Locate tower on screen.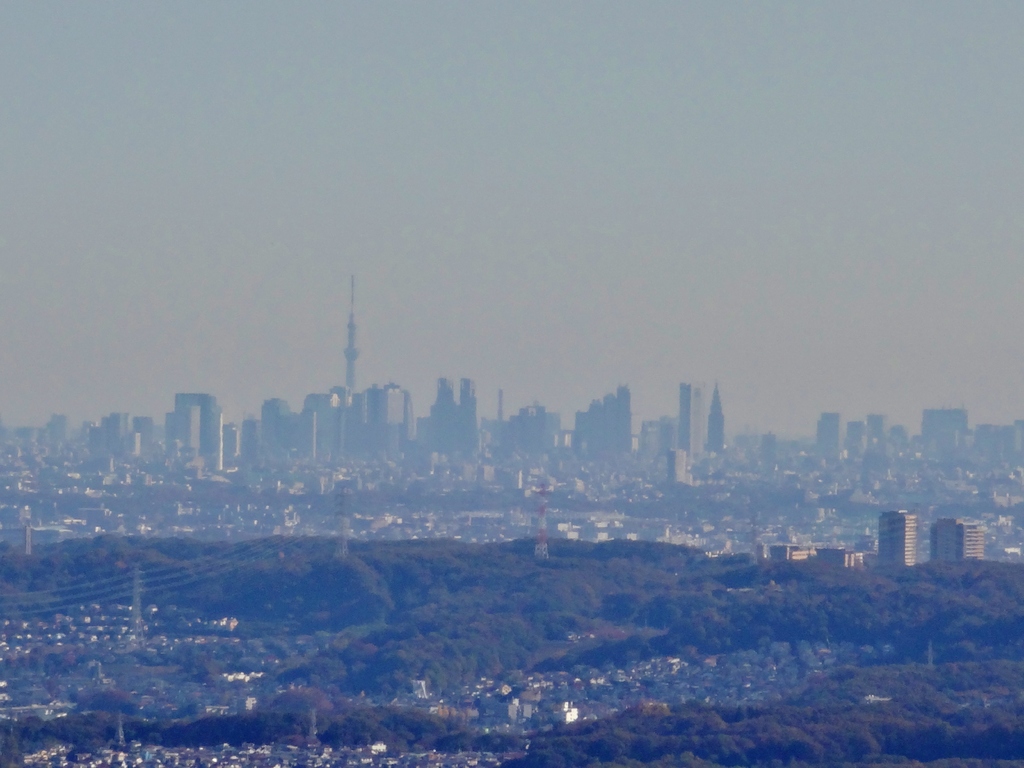
On screen at (x1=342, y1=276, x2=362, y2=396).
